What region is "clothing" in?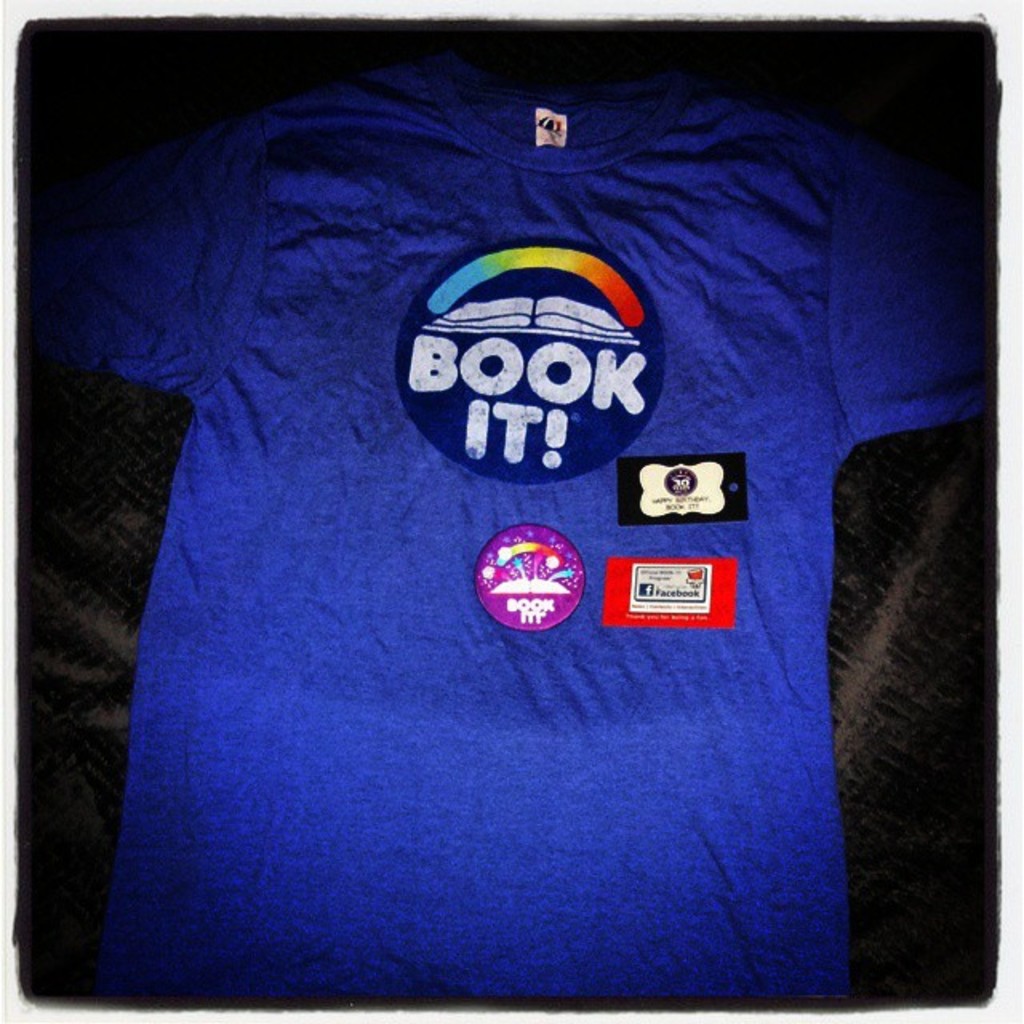
l=22, t=88, r=984, b=1003.
